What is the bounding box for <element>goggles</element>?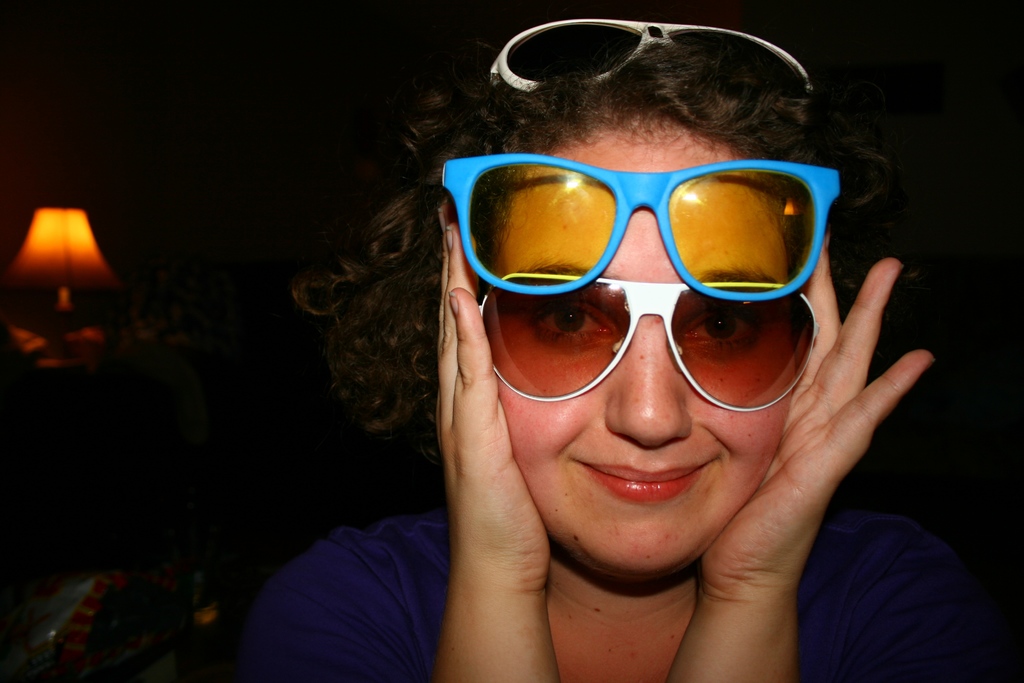
[x1=477, y1=13, x2=823, y2=145].
